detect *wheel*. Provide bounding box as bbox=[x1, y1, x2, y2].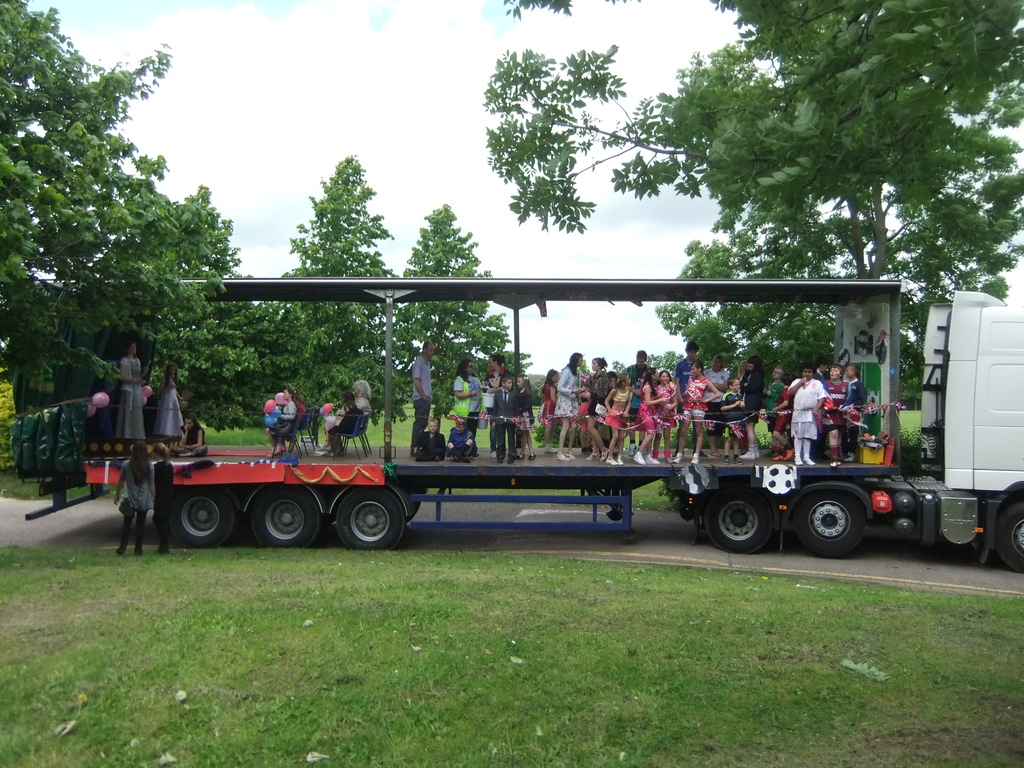
bbox=[324, 493, 403, 556].
